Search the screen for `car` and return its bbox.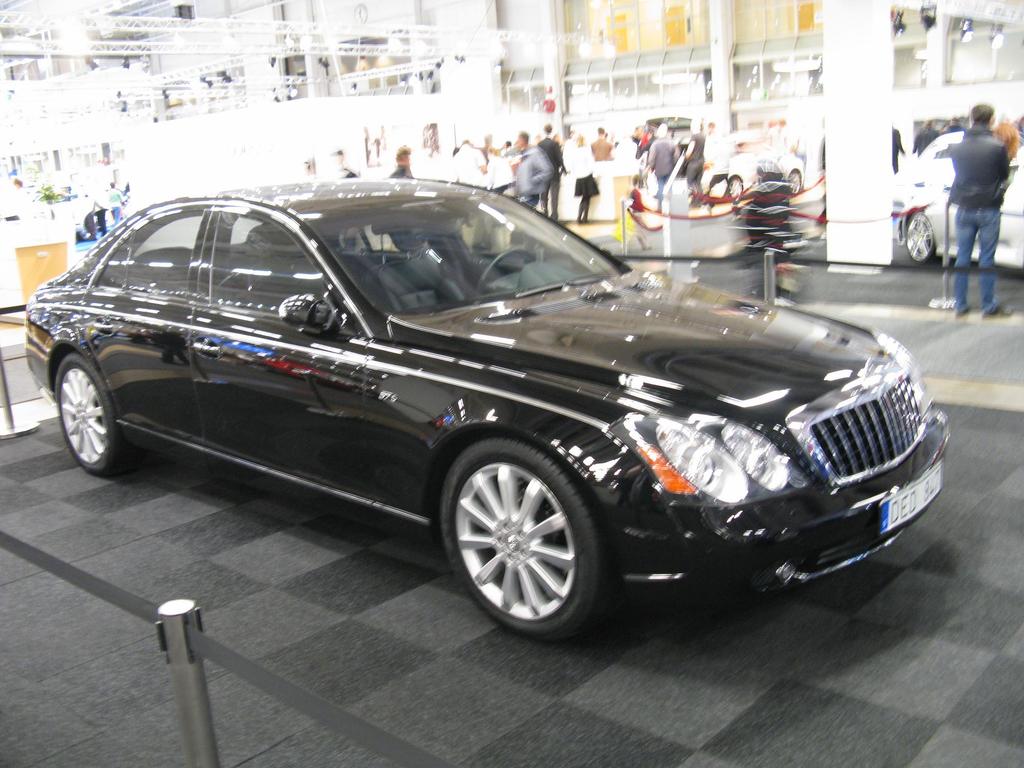
Found: 890 129 1023 268.
